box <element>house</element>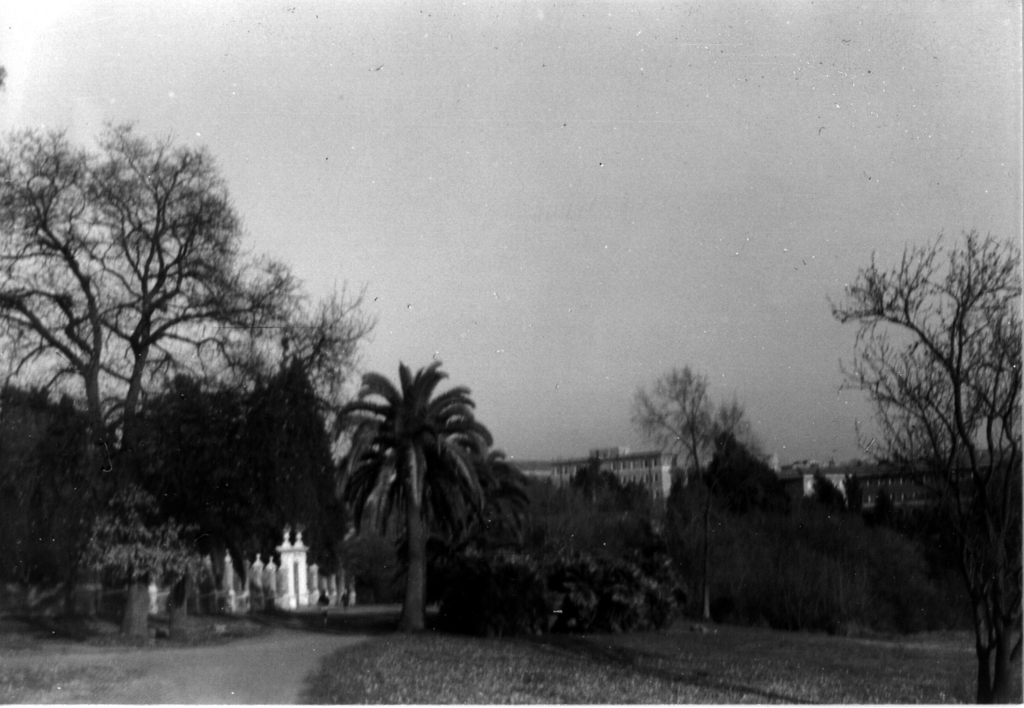
bbox(539, 447, 679, 503)
